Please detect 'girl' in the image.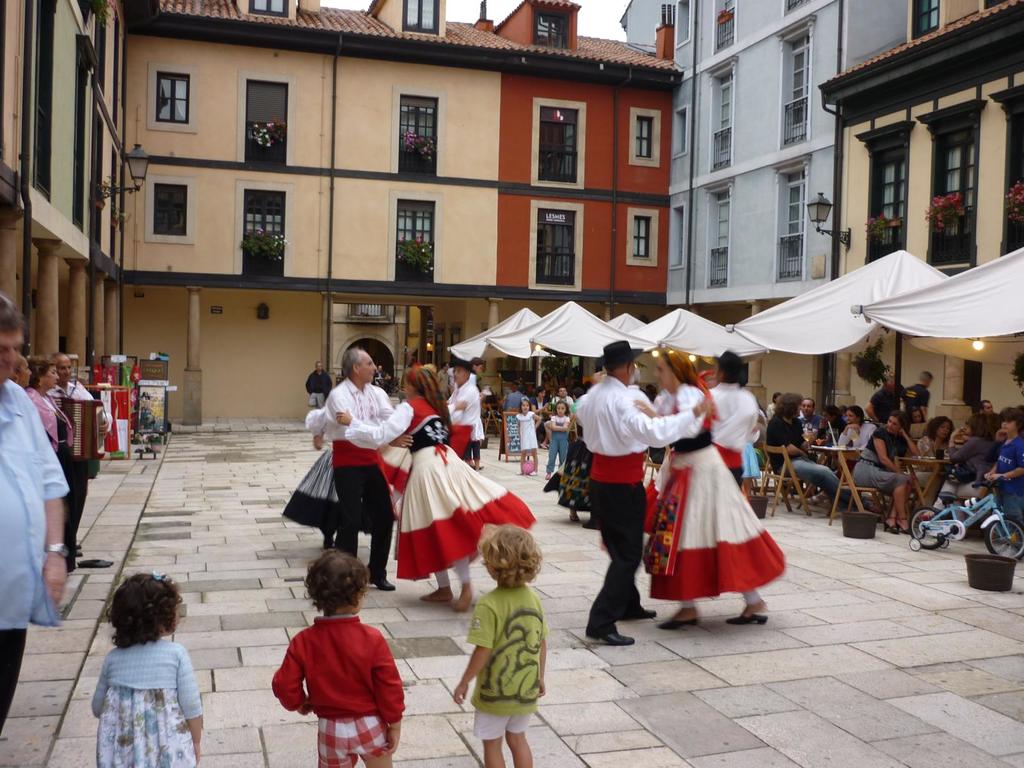
bbox(632, 346, 789, 626).
